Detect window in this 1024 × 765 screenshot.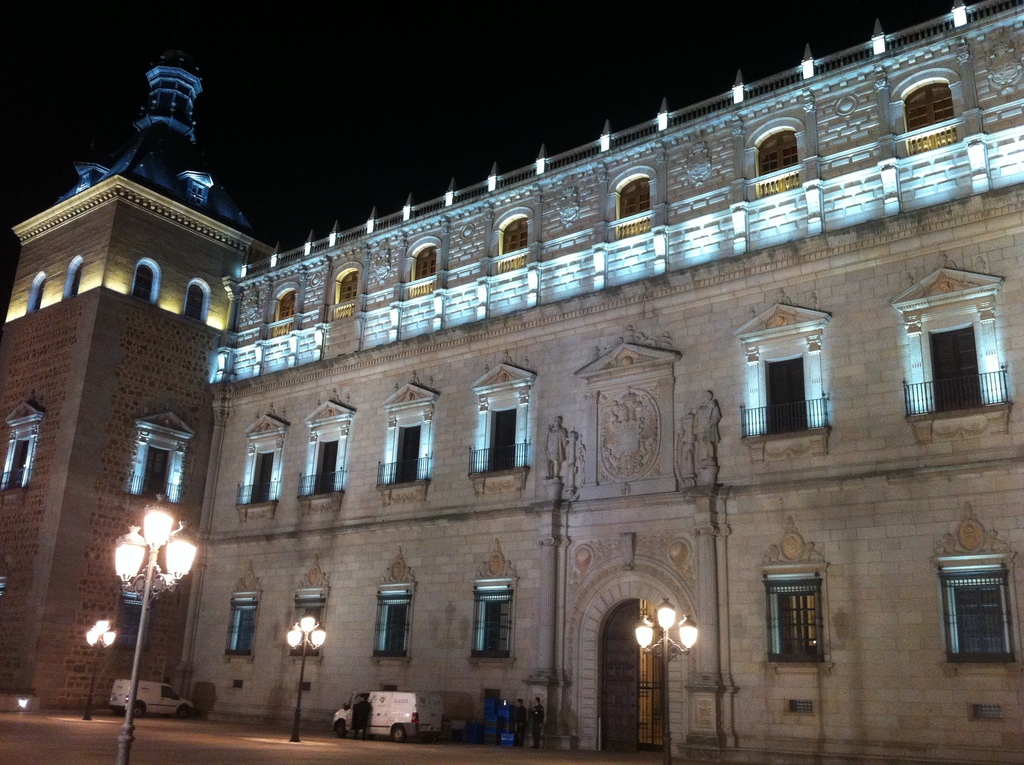
Detection: <region>974, 707, 1007, 720</region>.
